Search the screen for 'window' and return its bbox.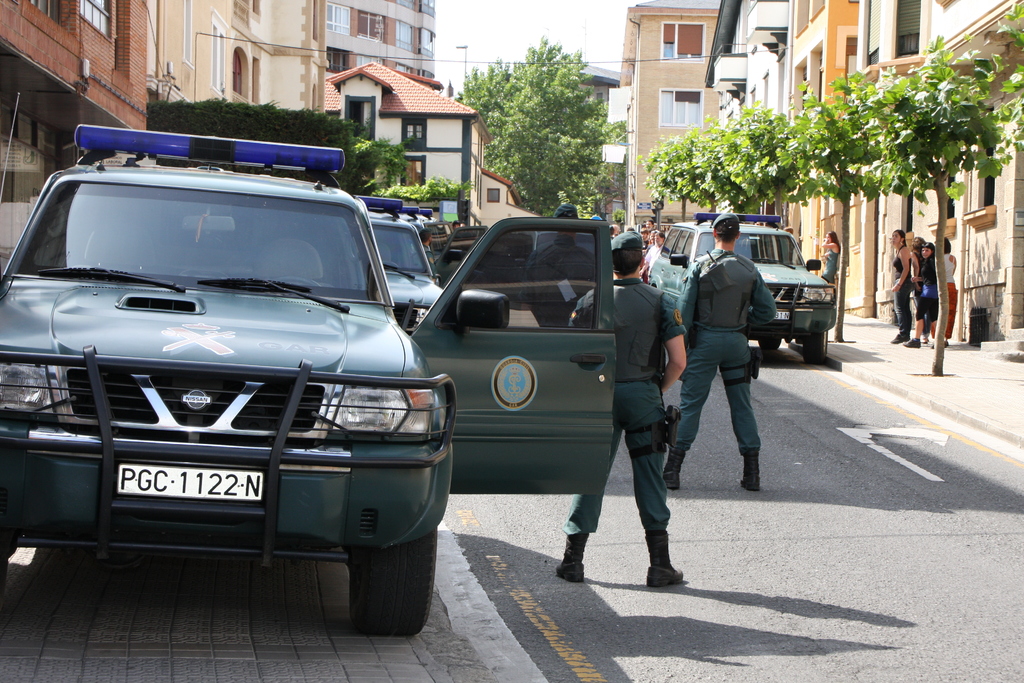
Found: [403, 117, 426, 149].
